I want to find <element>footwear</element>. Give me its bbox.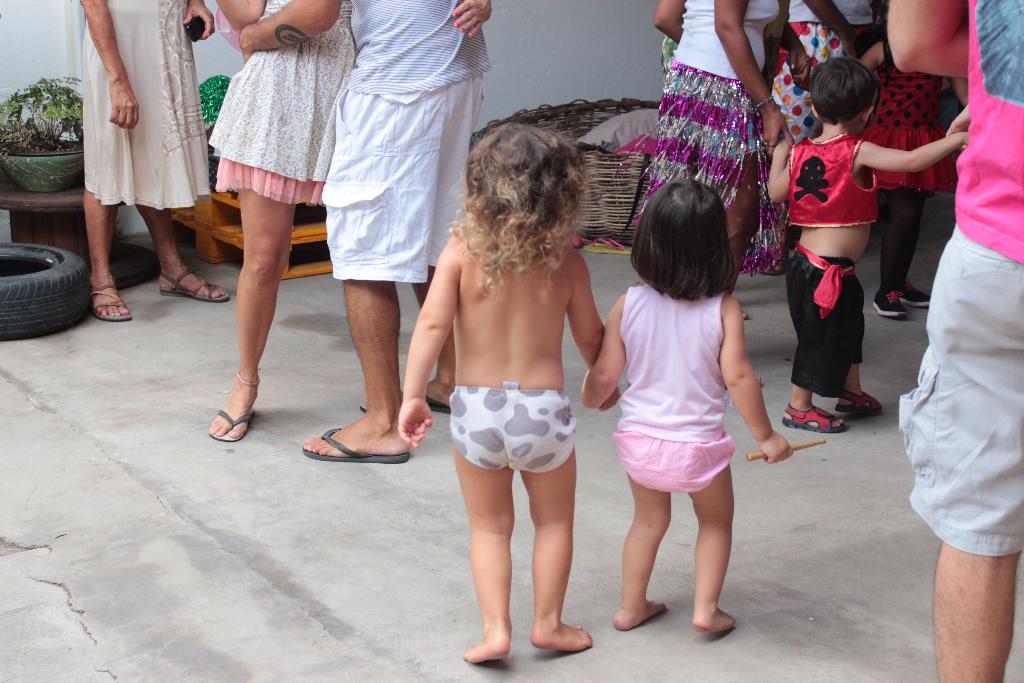
bbox=[157, 266, 228, 304].
